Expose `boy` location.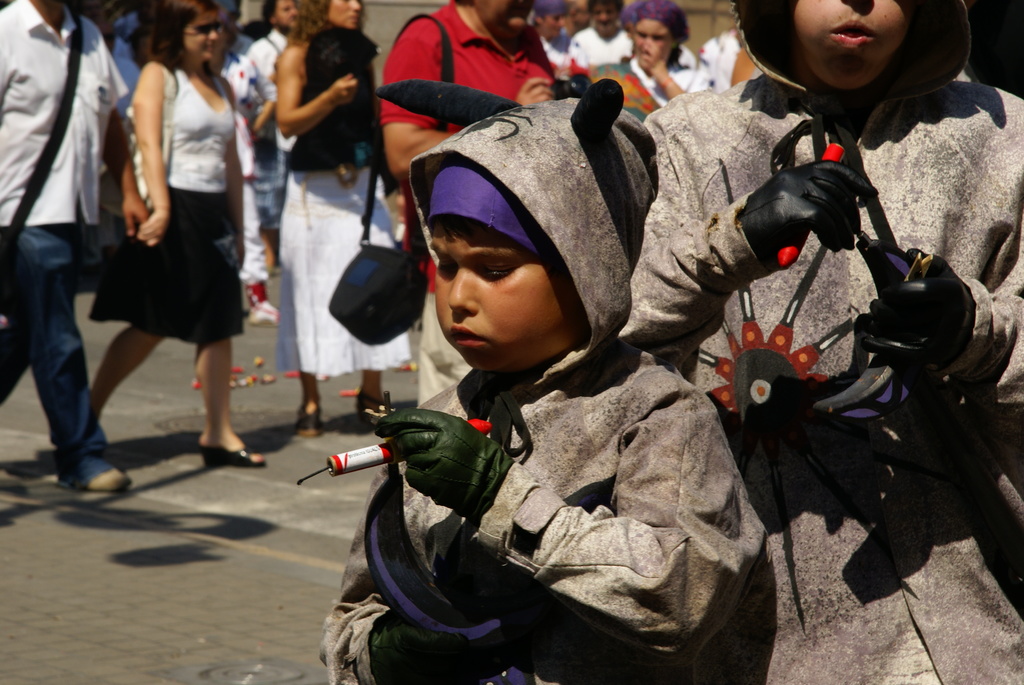
Exposed at bbox(325, 104, 755, 684).
